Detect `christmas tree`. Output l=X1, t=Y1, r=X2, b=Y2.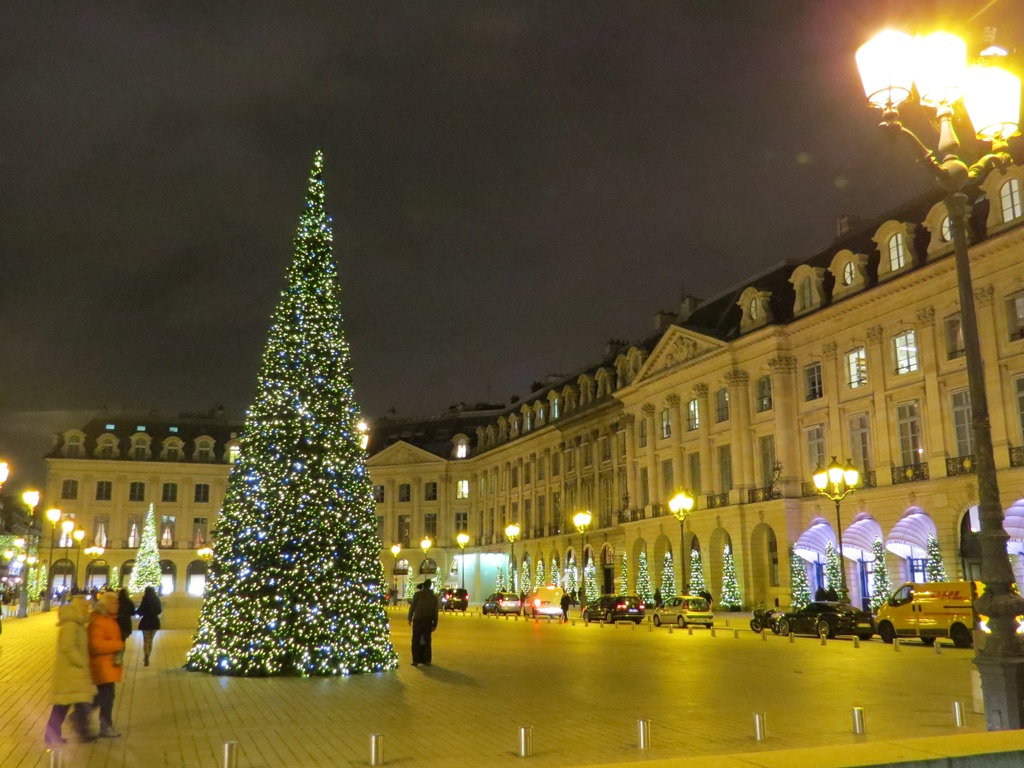
l=535, t=560, r=546, b=589.
